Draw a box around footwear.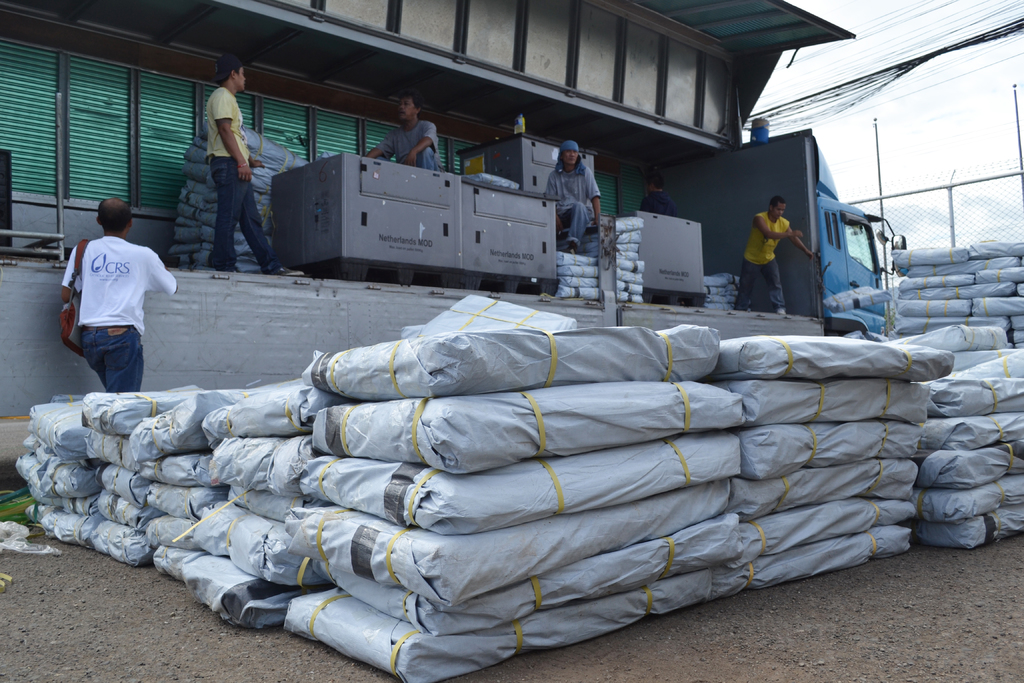
{"x1": 270, "y1": 261, "x2": 304, "y2": 277}.
